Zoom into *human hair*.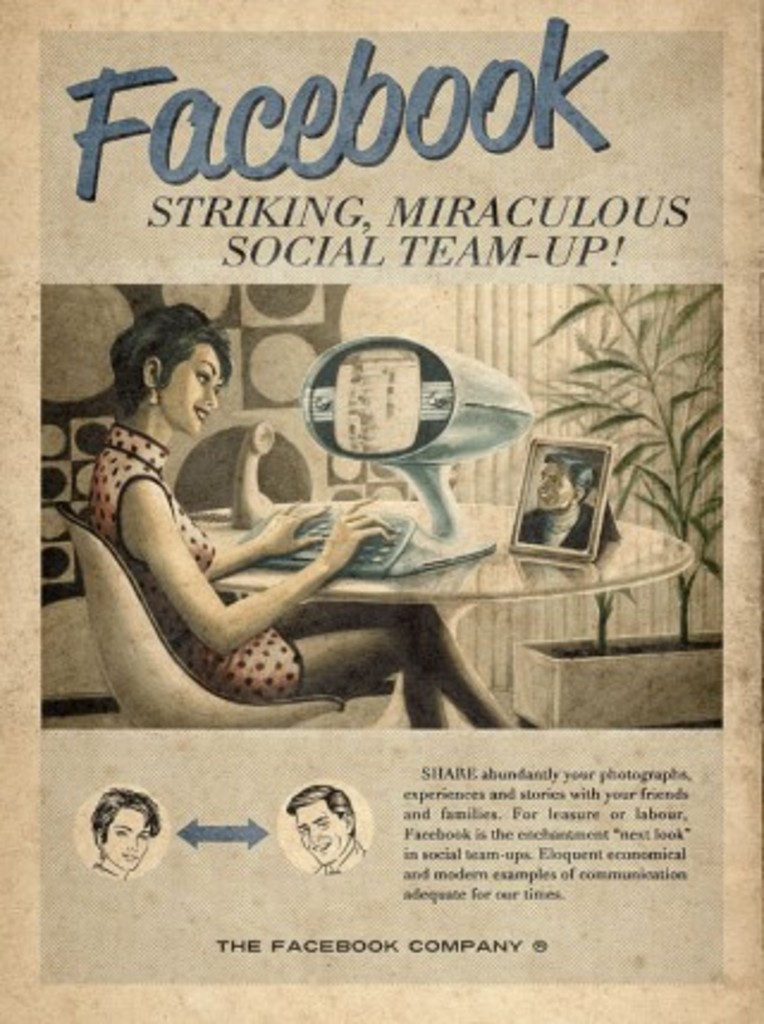
Zoom target: 286,773,356,840.
